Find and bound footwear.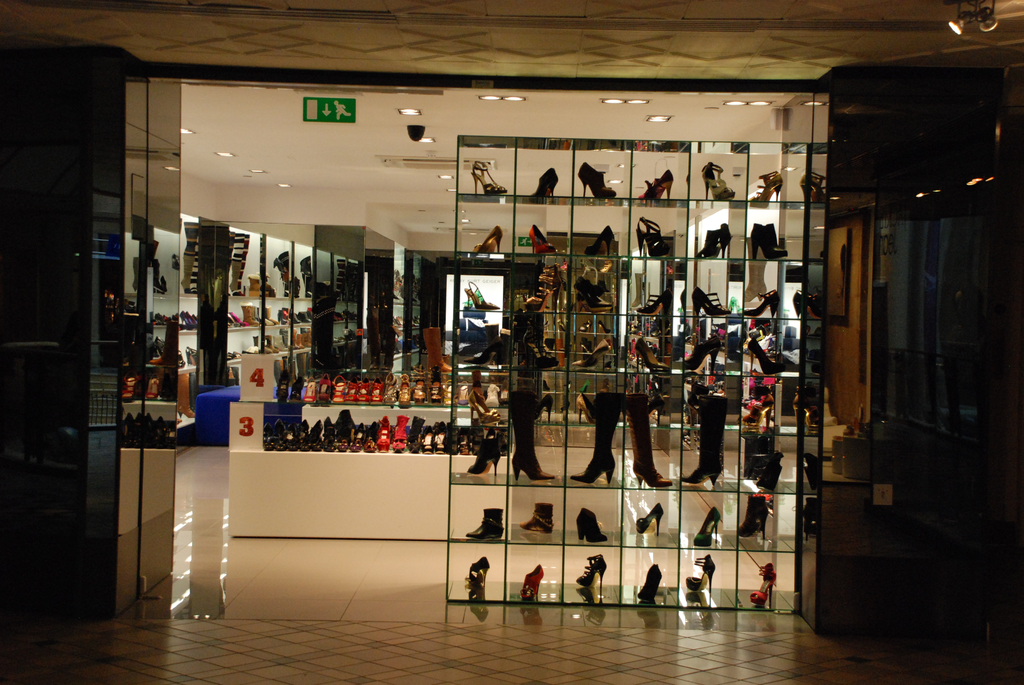
Bound: BBox(432, 418, 444, 455).
